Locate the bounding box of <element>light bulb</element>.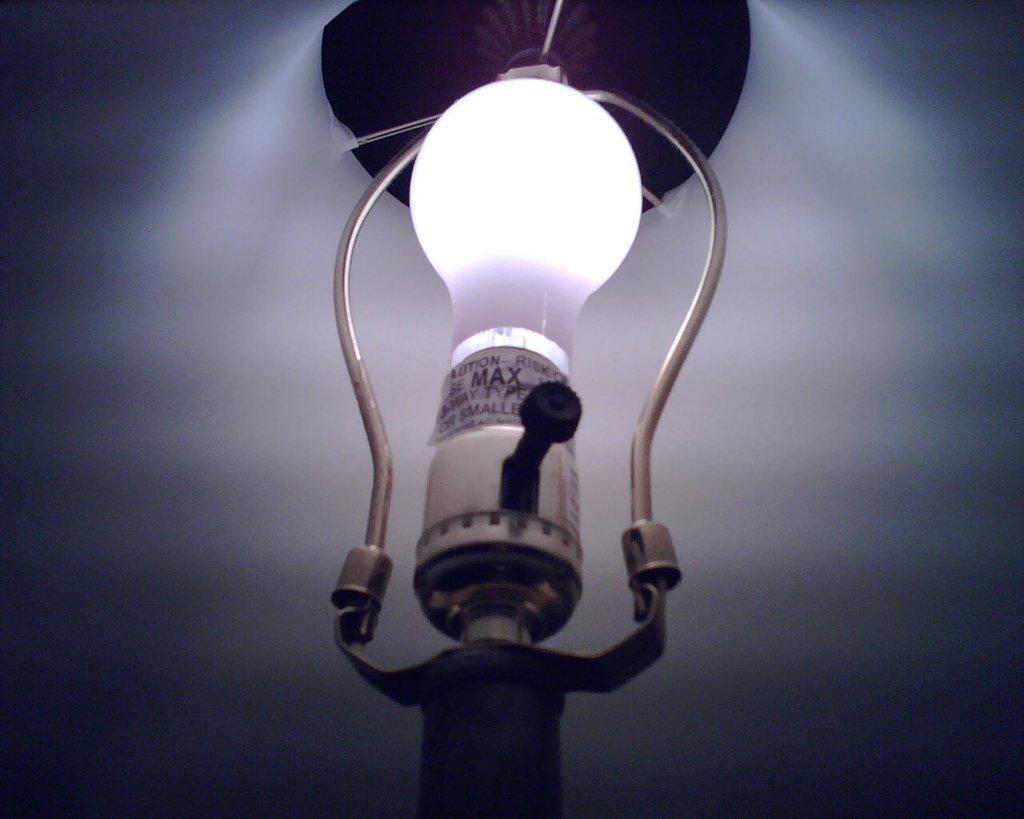
Bounding box: select_region(407, 77, 642, 382).
